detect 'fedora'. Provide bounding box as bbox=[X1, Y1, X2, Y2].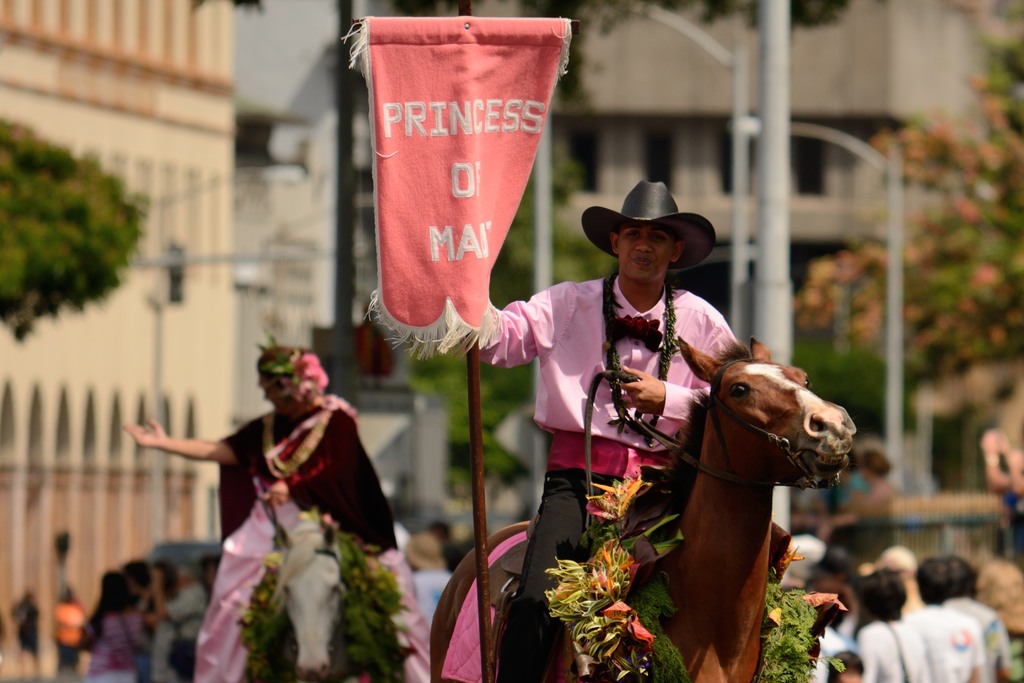
bbox=[582, 183, 716, 272].
